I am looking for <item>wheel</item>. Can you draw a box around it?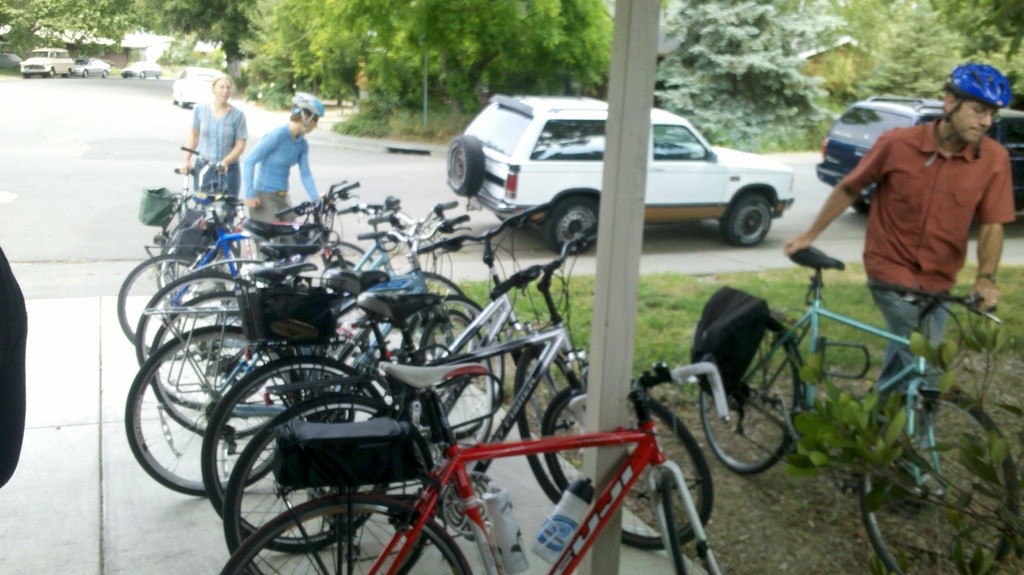
Sure, the bounding box is bbox=(548, 198, 598, 255).
